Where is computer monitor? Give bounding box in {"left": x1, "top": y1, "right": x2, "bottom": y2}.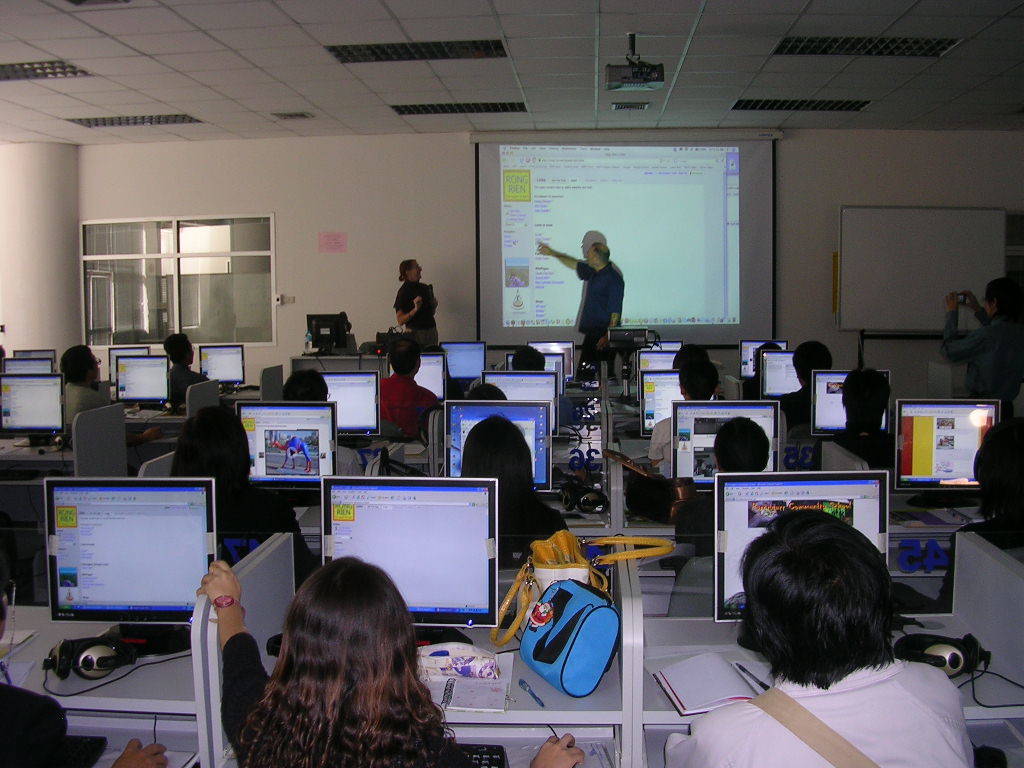
{"left": 736, "top": 330, "right": 789, "bottom": 390}.
